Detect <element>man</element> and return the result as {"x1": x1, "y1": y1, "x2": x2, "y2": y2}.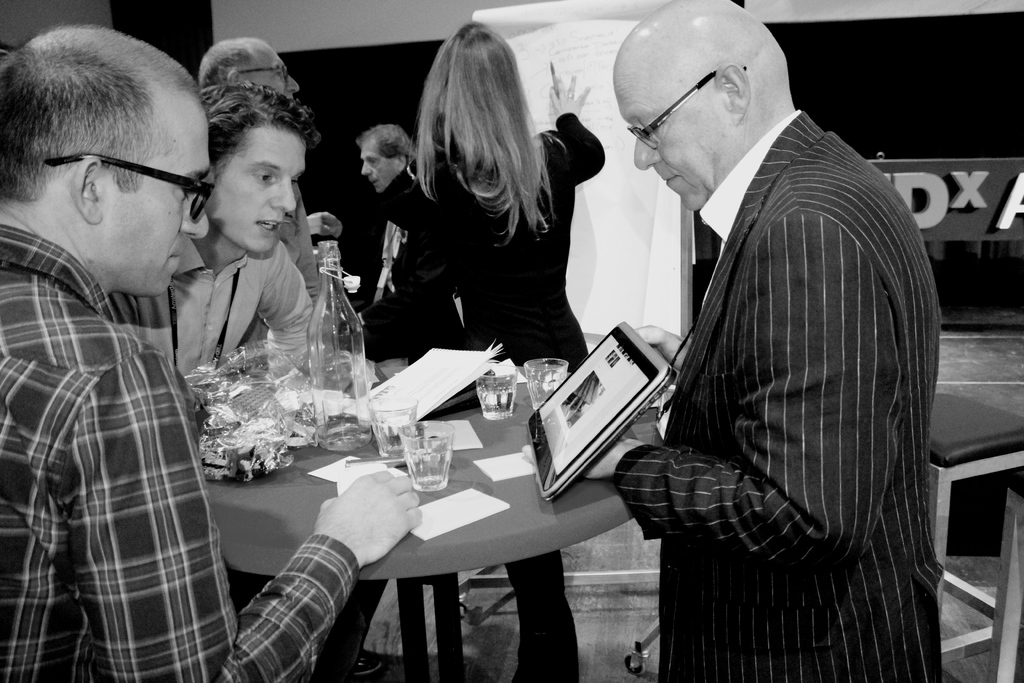
{"x1": 193, "y1": 32, "x2": 325, "y2": 362}.
